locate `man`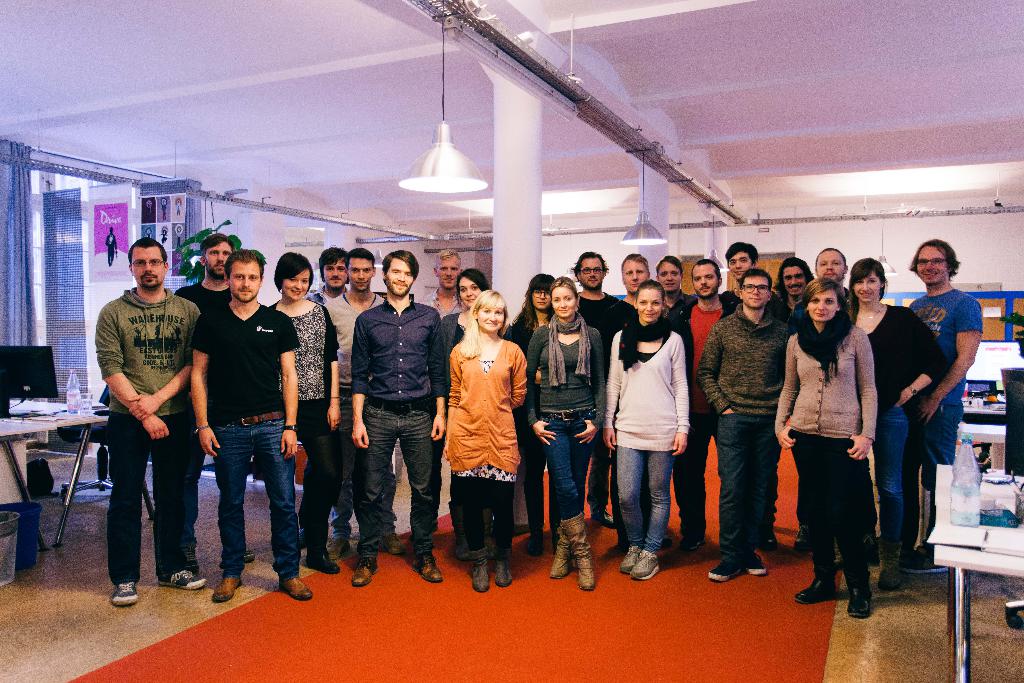
<box>618,251,653,306</box>
